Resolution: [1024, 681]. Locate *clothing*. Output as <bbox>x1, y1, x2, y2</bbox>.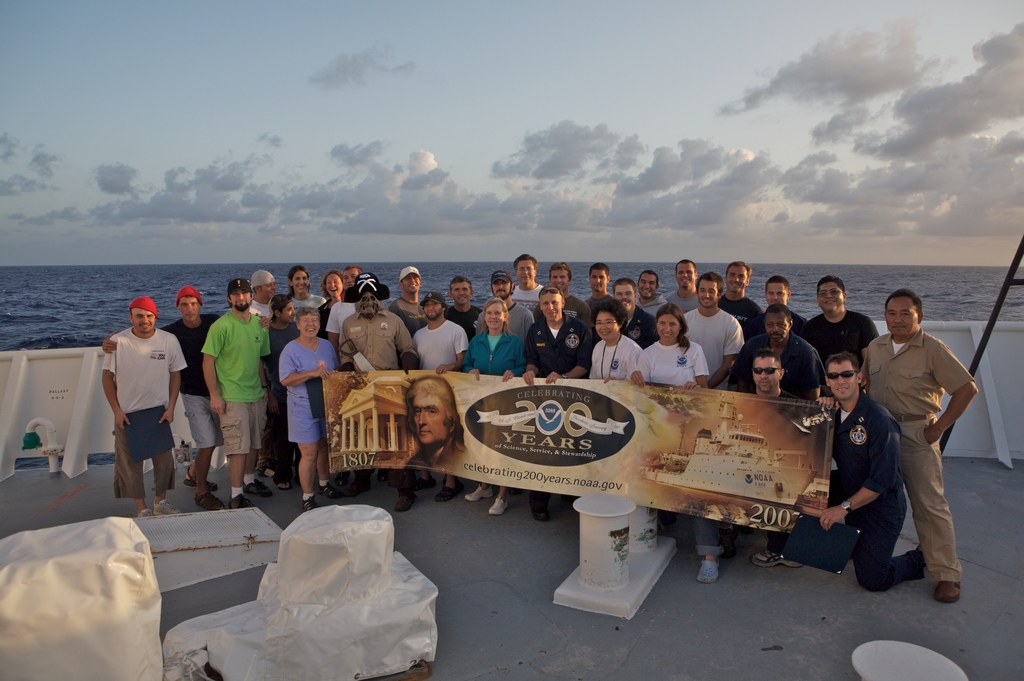
<bbox>200, 303, 273, 455</bbox>.
